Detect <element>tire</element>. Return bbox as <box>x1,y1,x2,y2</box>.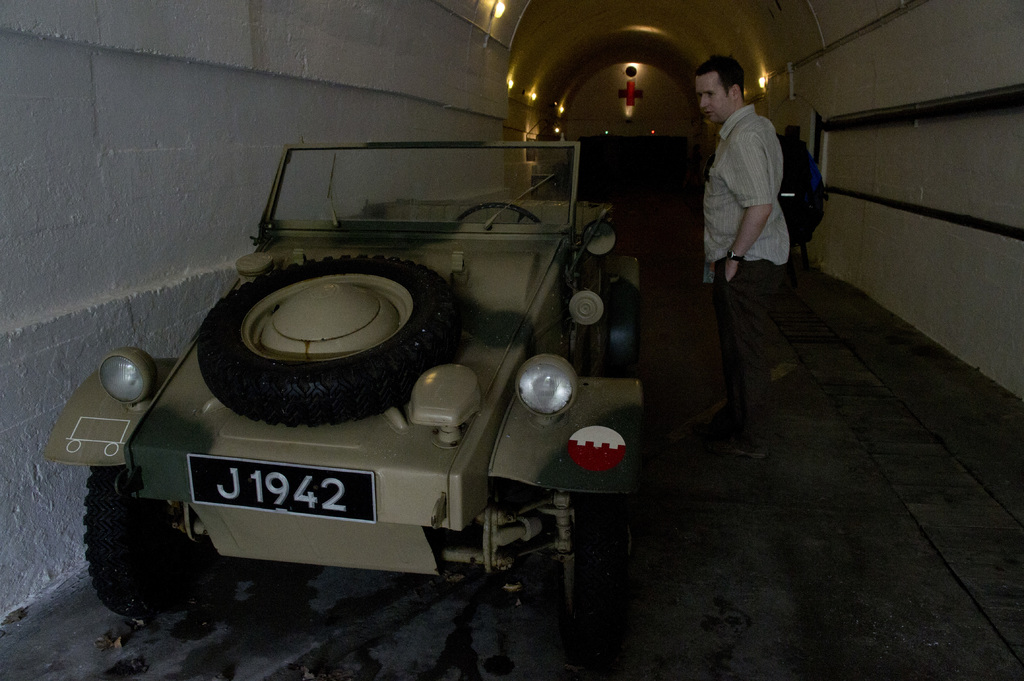
<box>73,483,211,624</box>.
